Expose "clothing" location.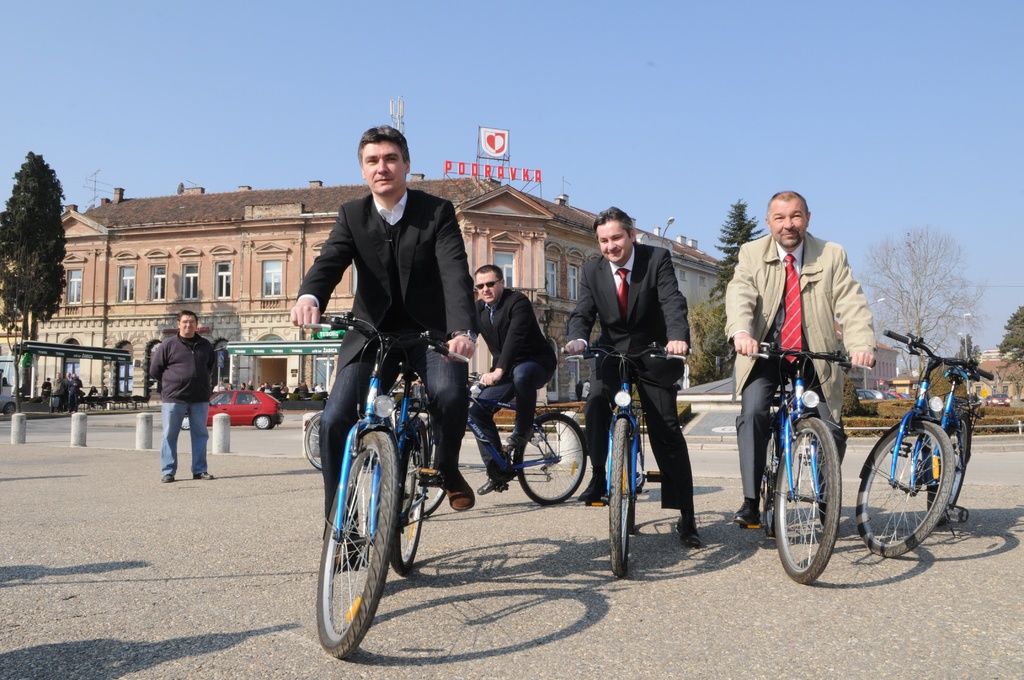
Exposed at [39,380,49,397].
